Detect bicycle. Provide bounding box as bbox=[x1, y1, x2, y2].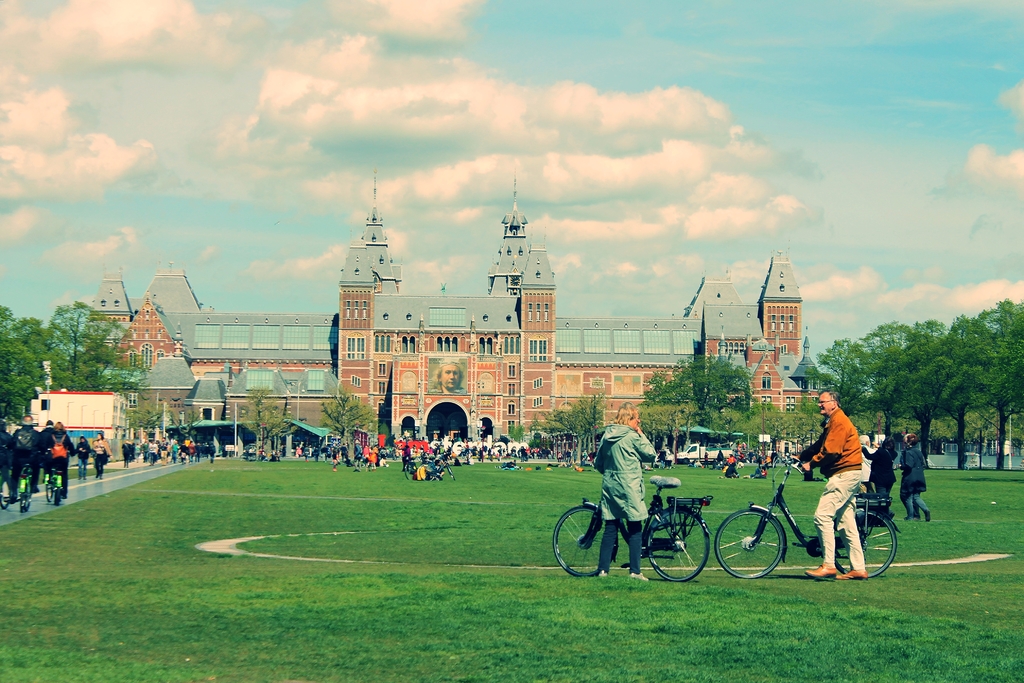
bbox=[35, 452, 72, 504].
